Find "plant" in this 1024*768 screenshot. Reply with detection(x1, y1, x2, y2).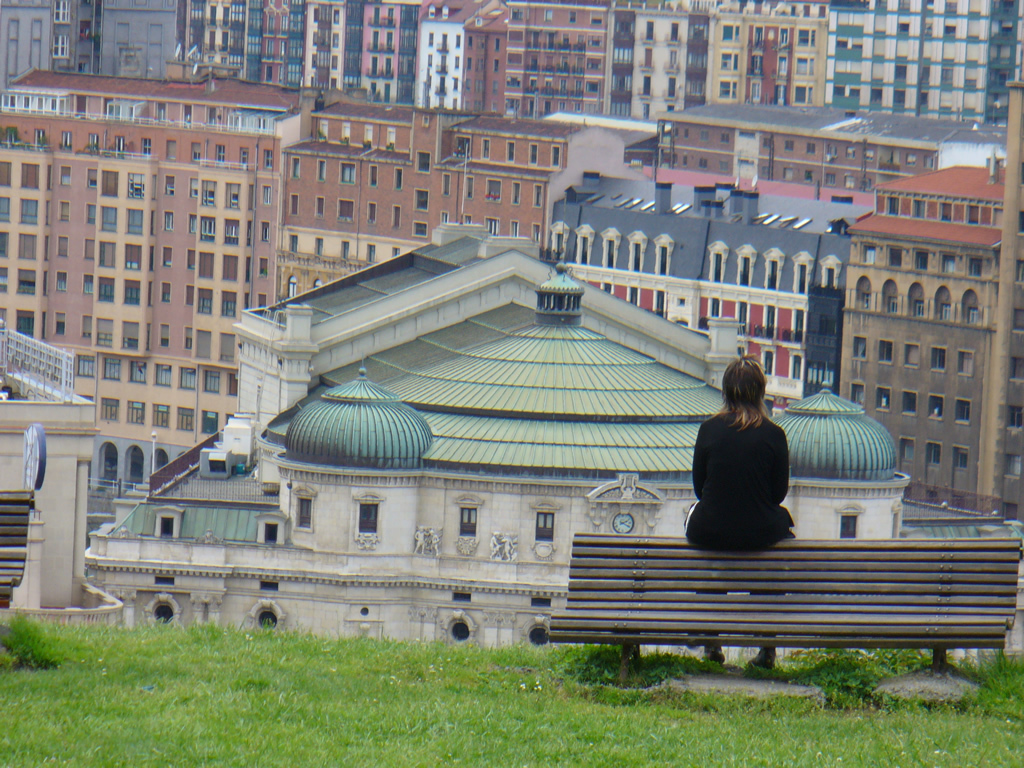
detection(0, 606, 56, 674).
